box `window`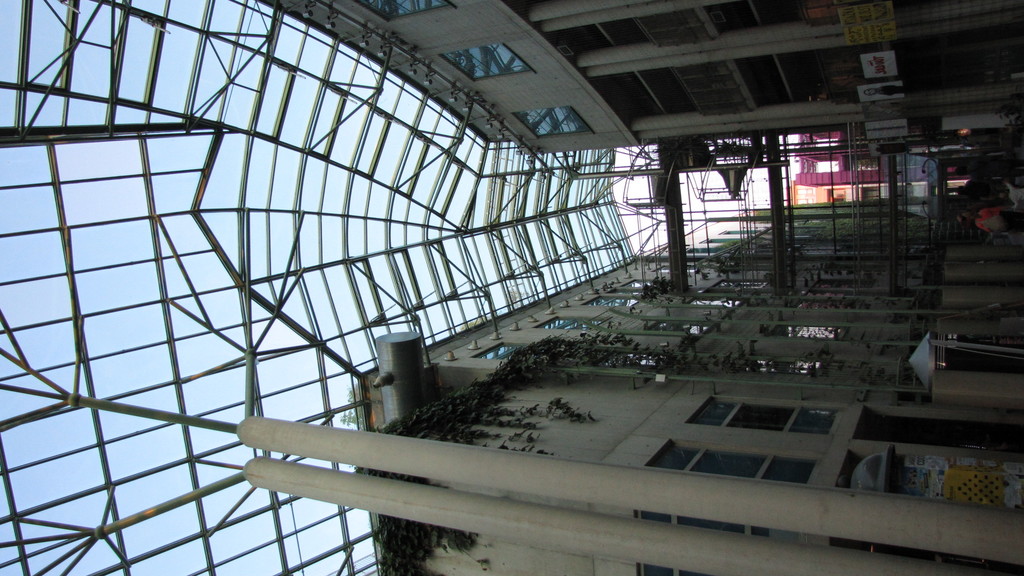
<box>589,291,630,314</box>
